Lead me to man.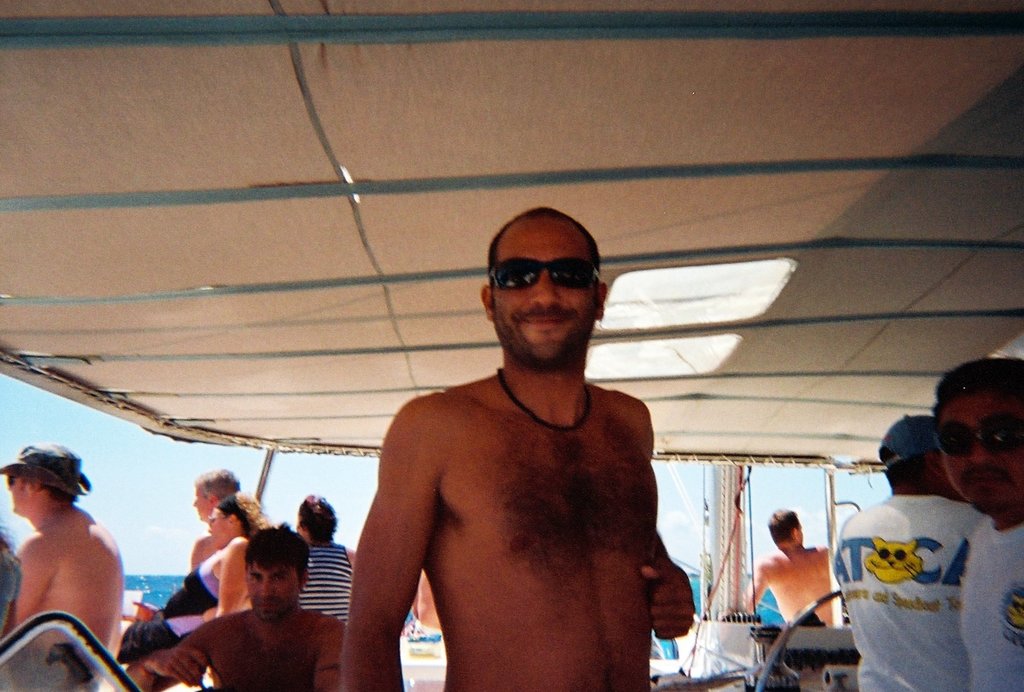
Lead to <region>0, 440, 125, 666</region>.
